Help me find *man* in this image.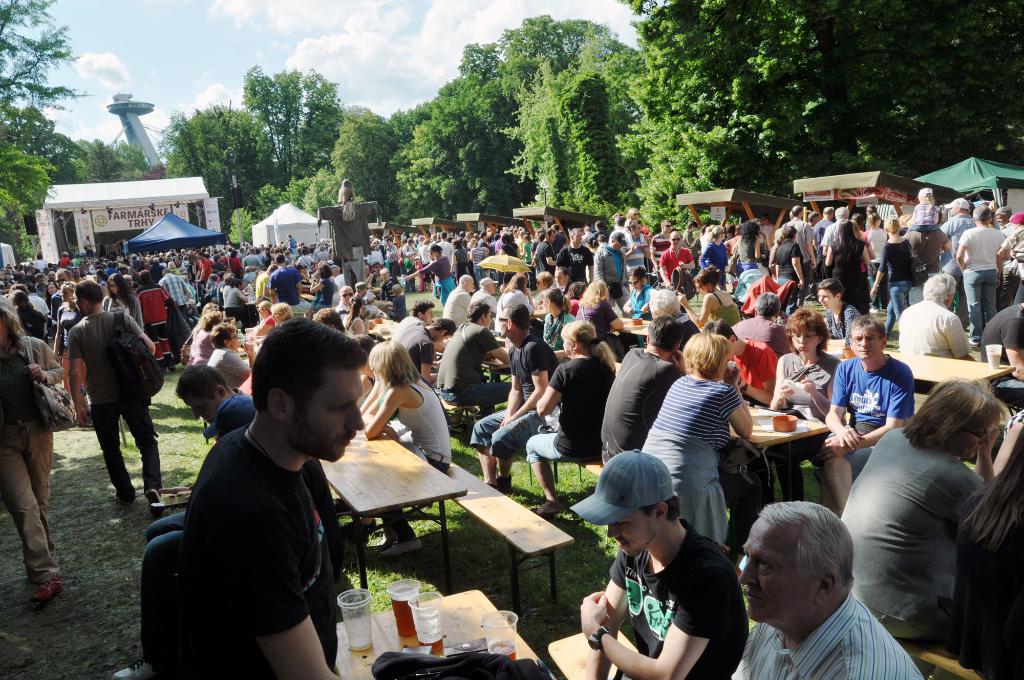
Found it: {"left": 241, "top": 250, "right": 264, "bottom": 268}.
